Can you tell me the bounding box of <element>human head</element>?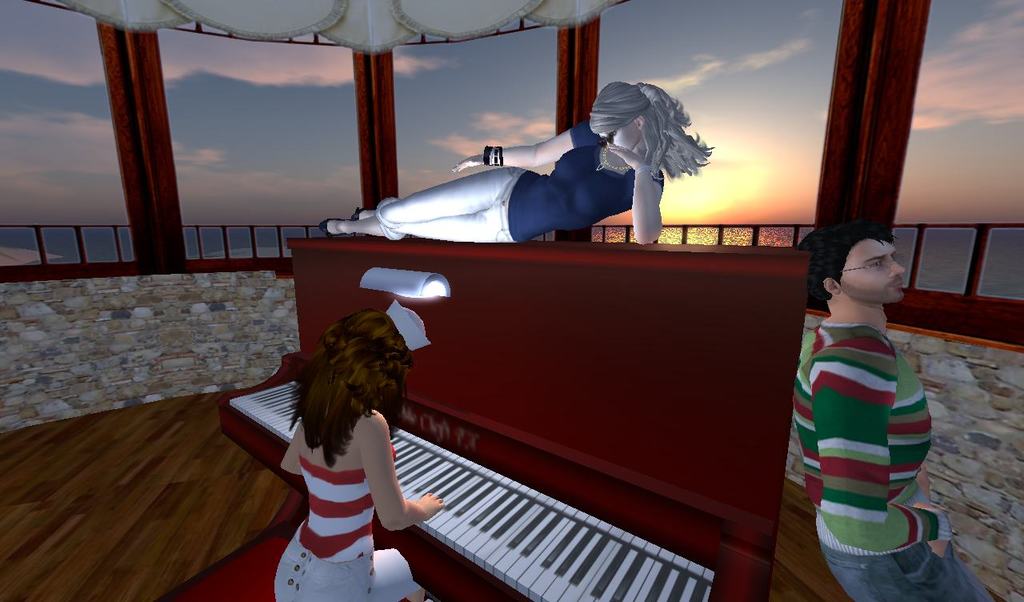
{"left": 588, "top": 82, "right": 687, "bottom": 153}.
